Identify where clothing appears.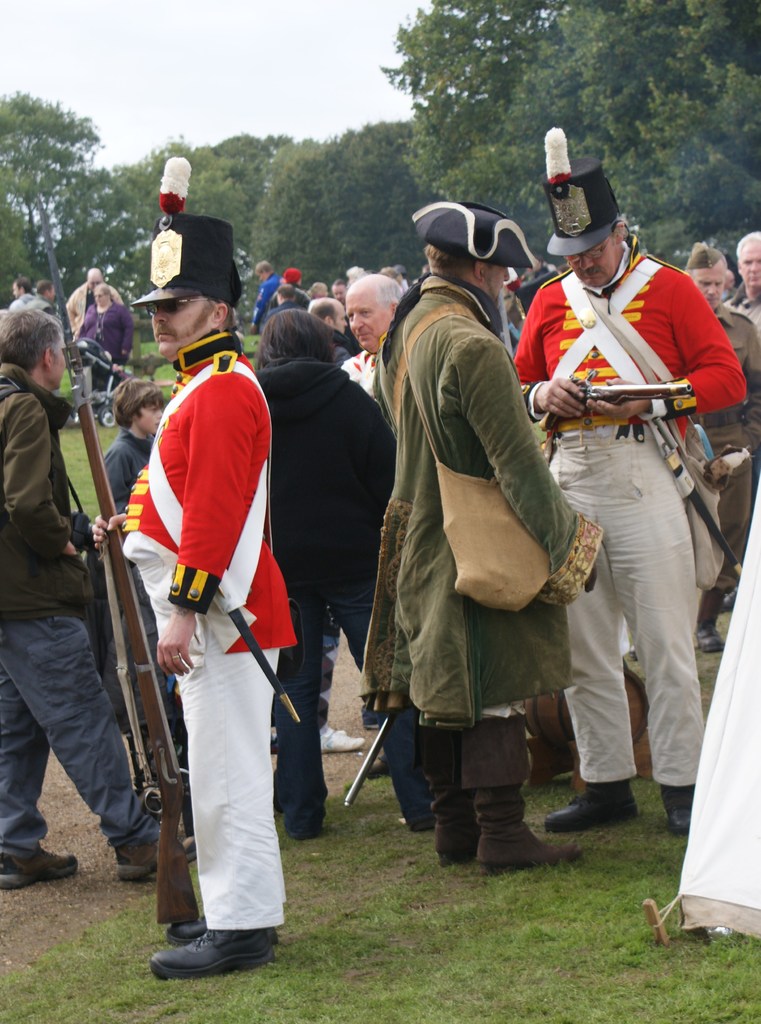
Appears at [left=486, top=244, right=753, bottom=808].
